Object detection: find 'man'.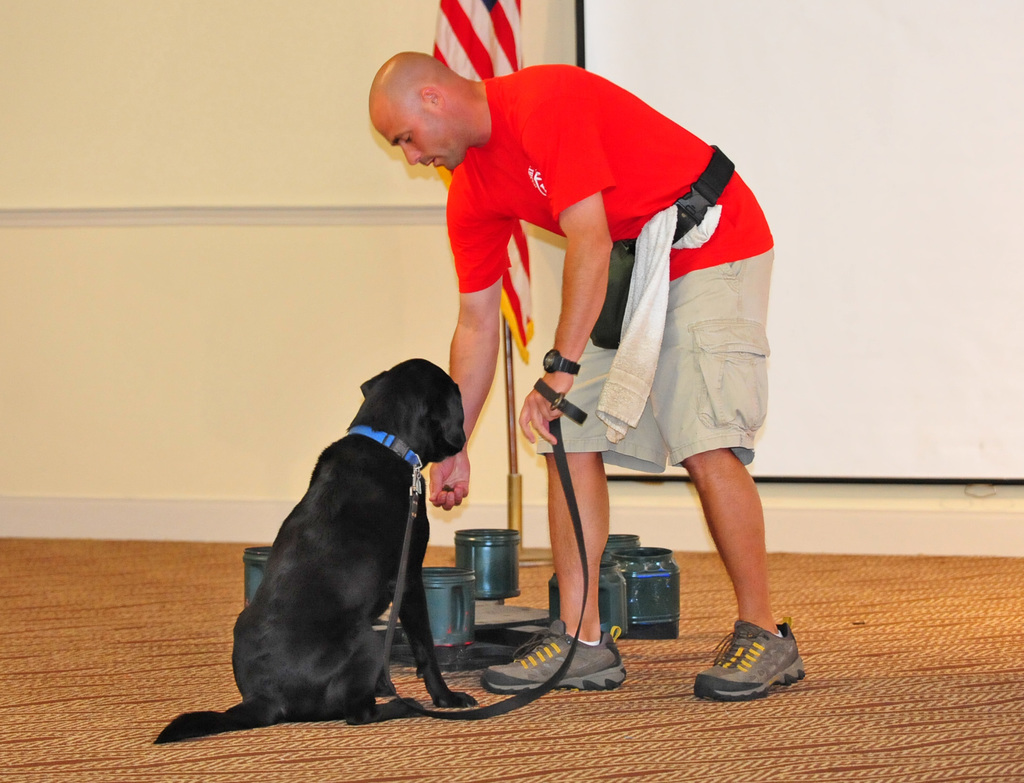
x1=367 y1=51 x2=804 y2=705.
